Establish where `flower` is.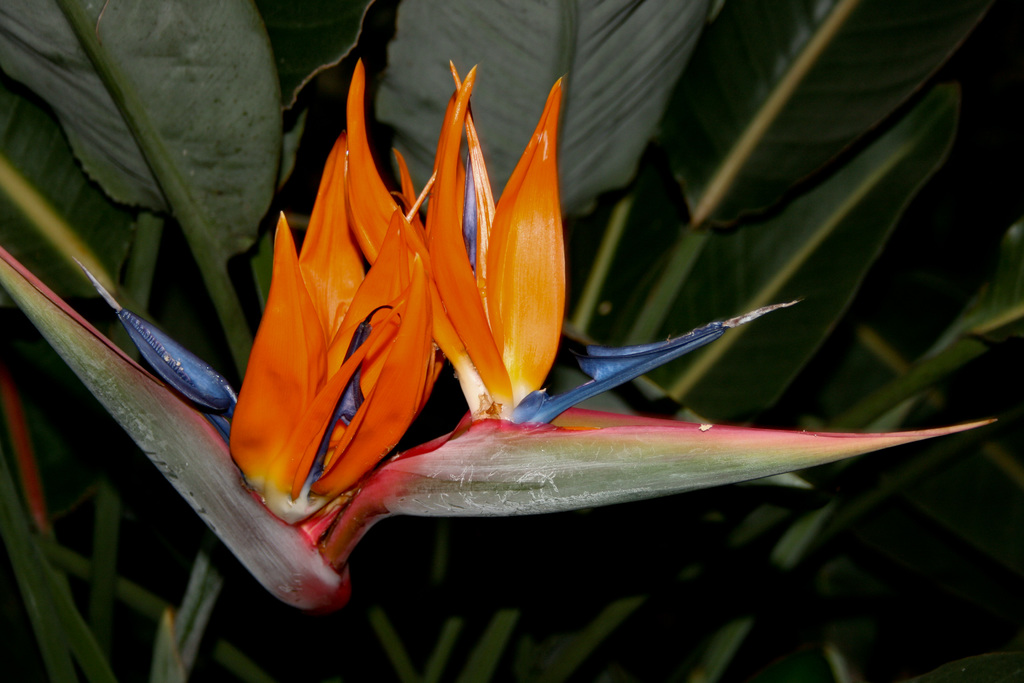
Established at rect(0, 56, 998, 617).
